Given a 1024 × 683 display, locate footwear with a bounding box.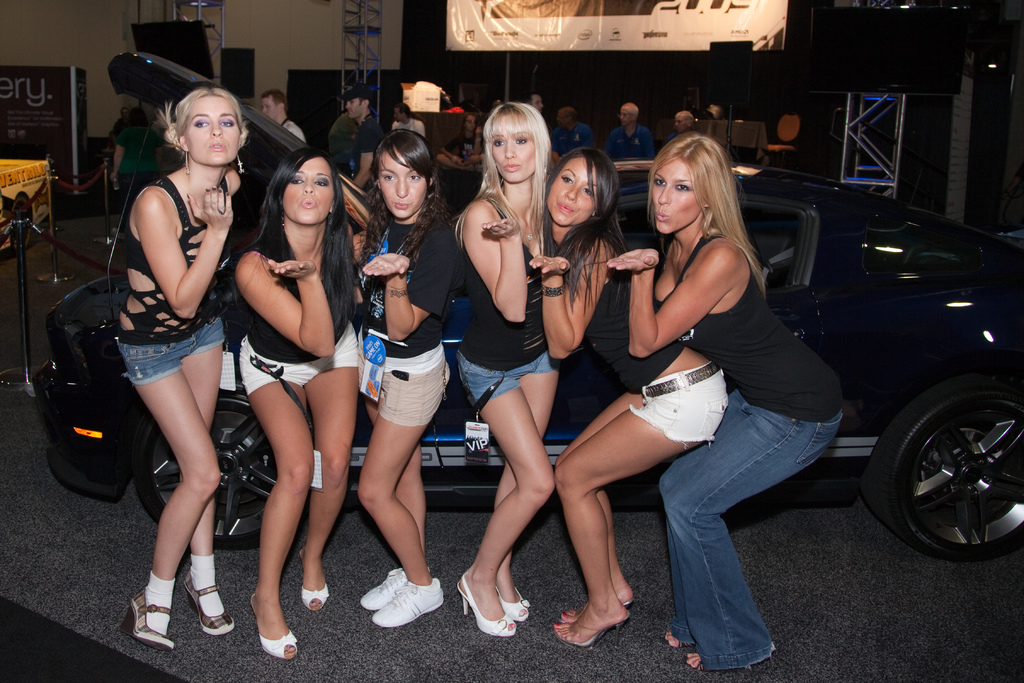
Located: <bbox>373, 578, 441, 625</bbox>.
